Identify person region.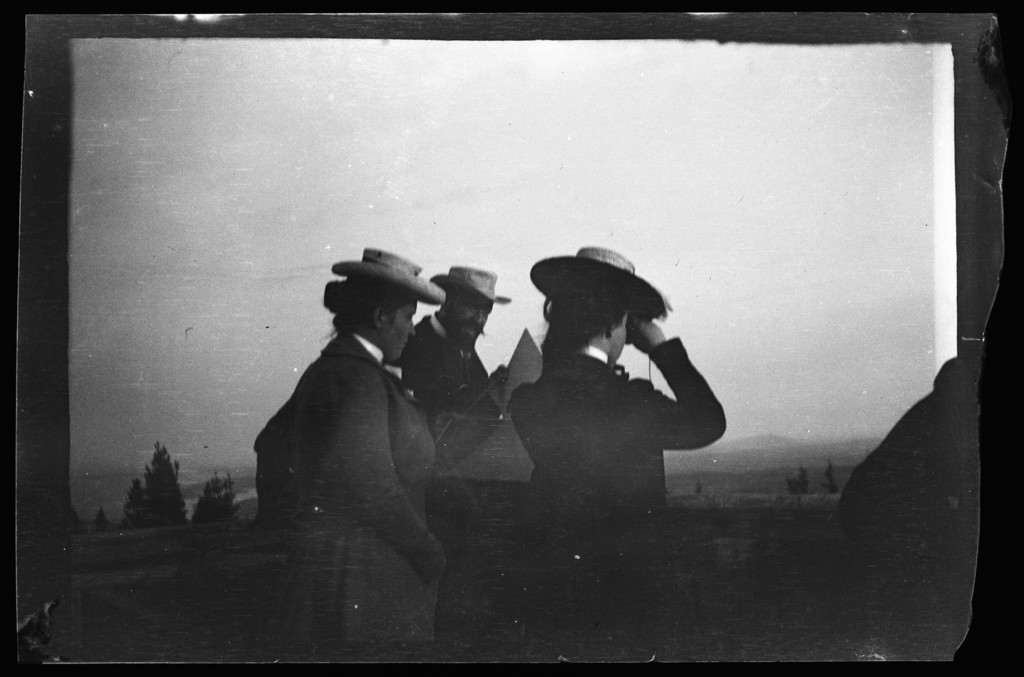
Region: (509, 245, 728, 637).
